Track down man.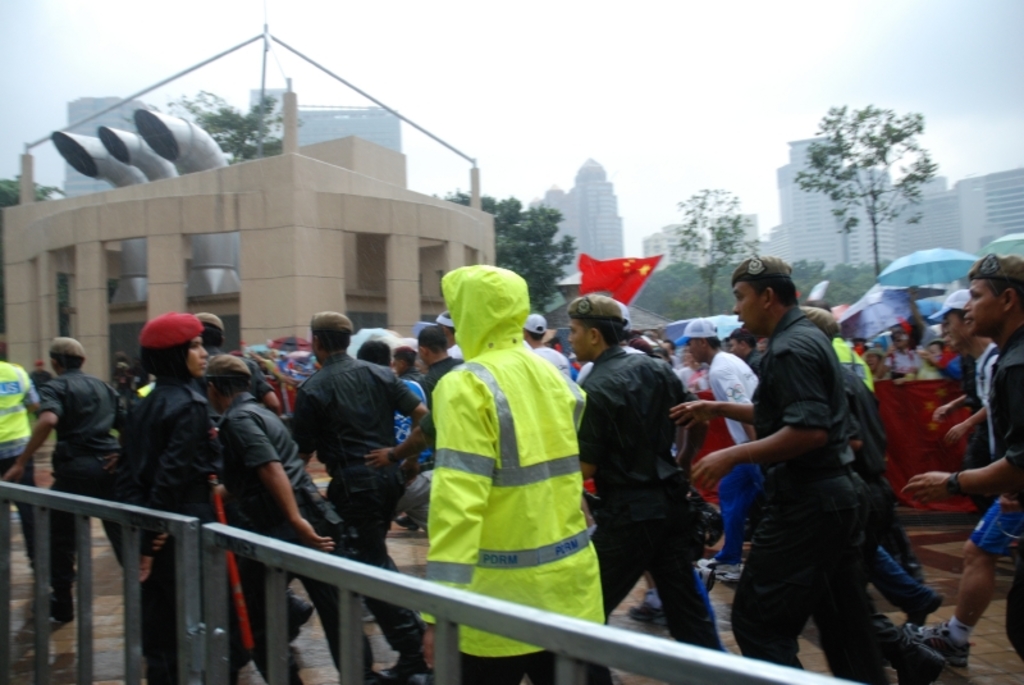
Tracked to BBox(287, 309, 431, 684).
